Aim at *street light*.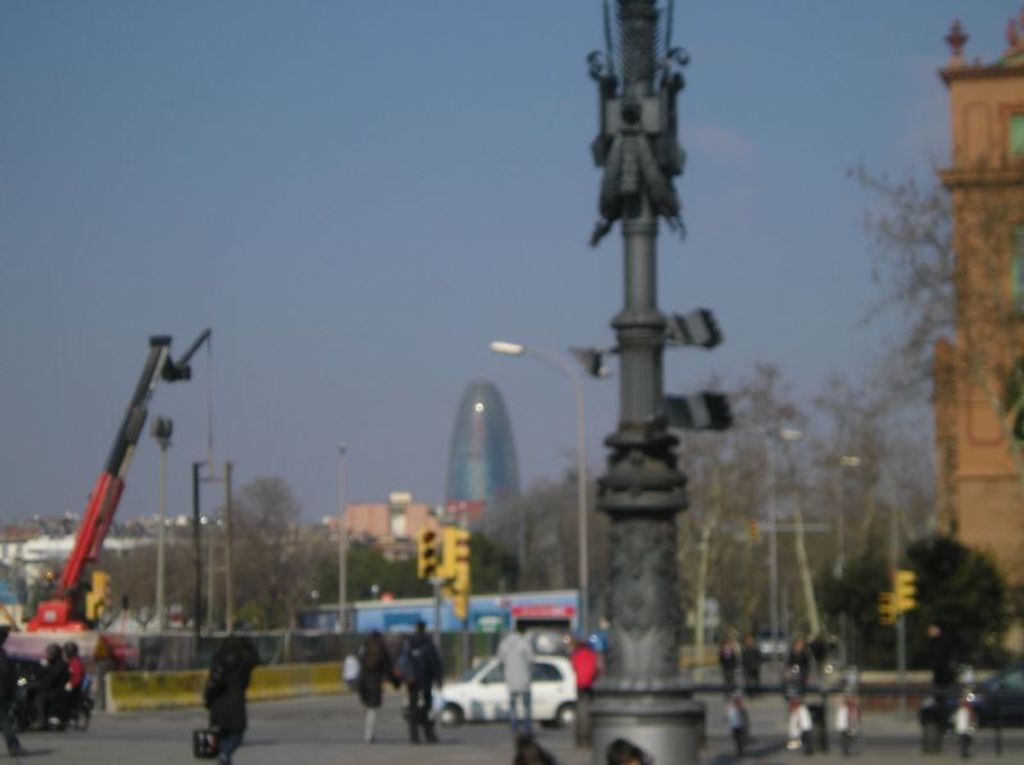
Aimed at Rect(828, 457, 868, 665).
